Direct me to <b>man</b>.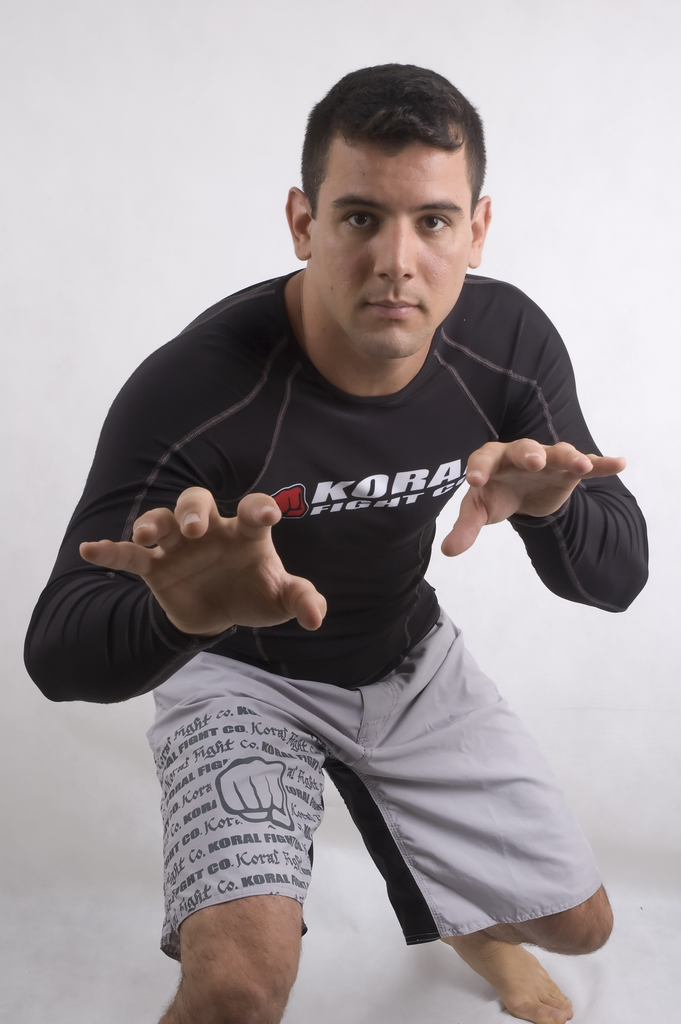
Direction: 40/80/643/964.
